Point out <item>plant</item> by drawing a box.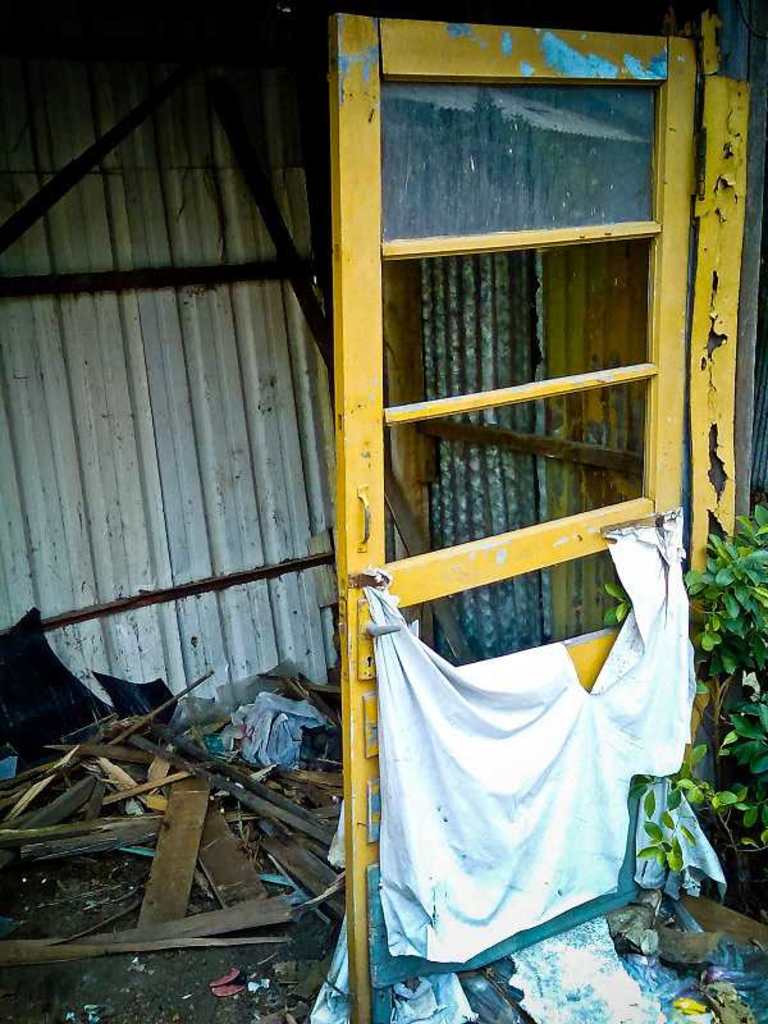
(617, 744, 751, 923).
